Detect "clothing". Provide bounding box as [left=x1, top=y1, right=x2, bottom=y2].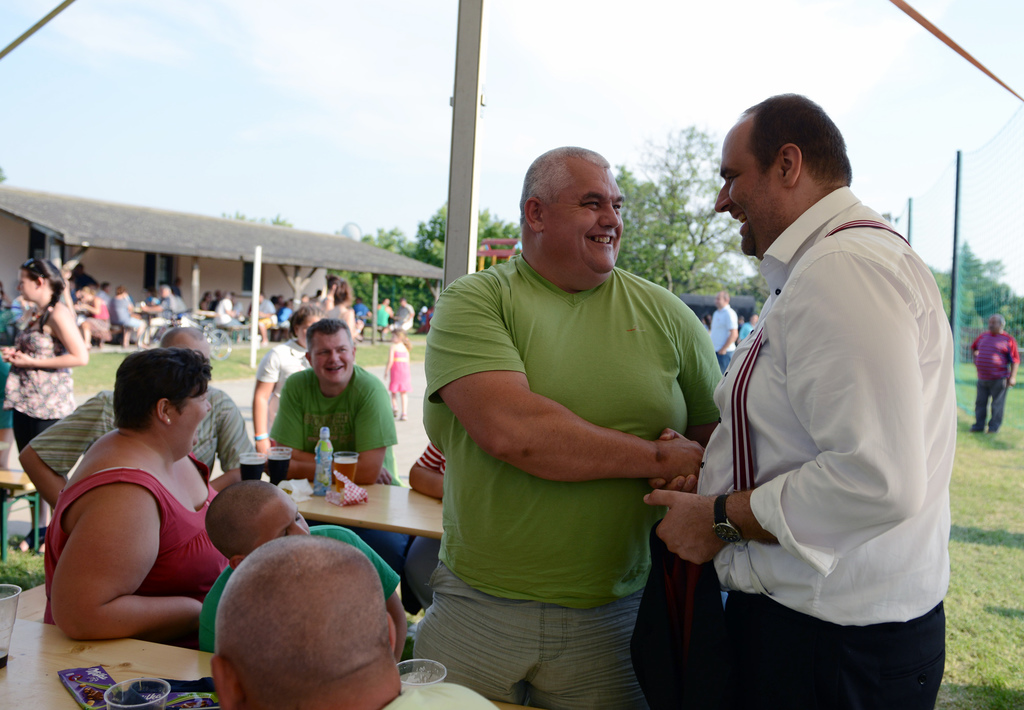
[left=371, top=301, right=390, bottom=331].
